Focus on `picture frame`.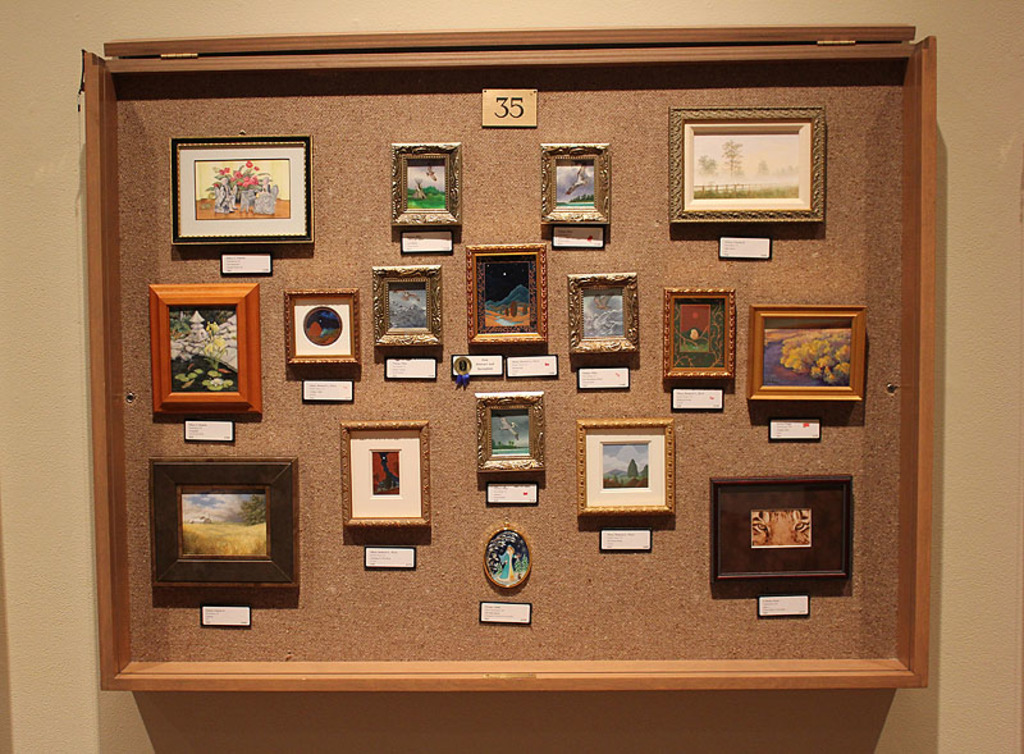
Focused at (x1=472, y1=388, x2=547, y2=477).
